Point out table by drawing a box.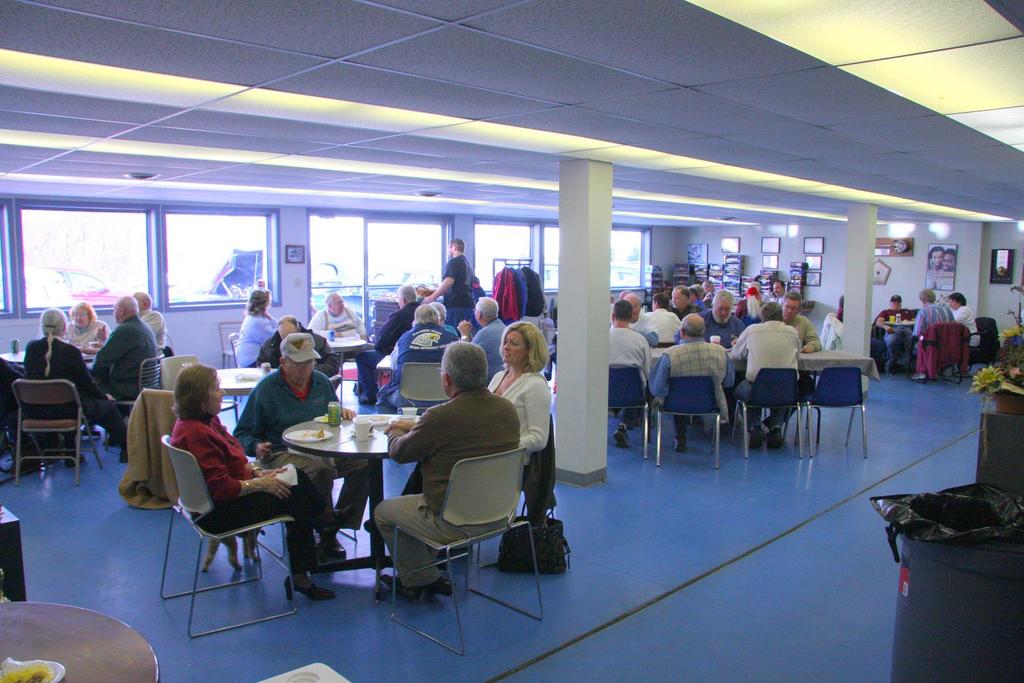
l=211, t=364, r=282, b=396.
